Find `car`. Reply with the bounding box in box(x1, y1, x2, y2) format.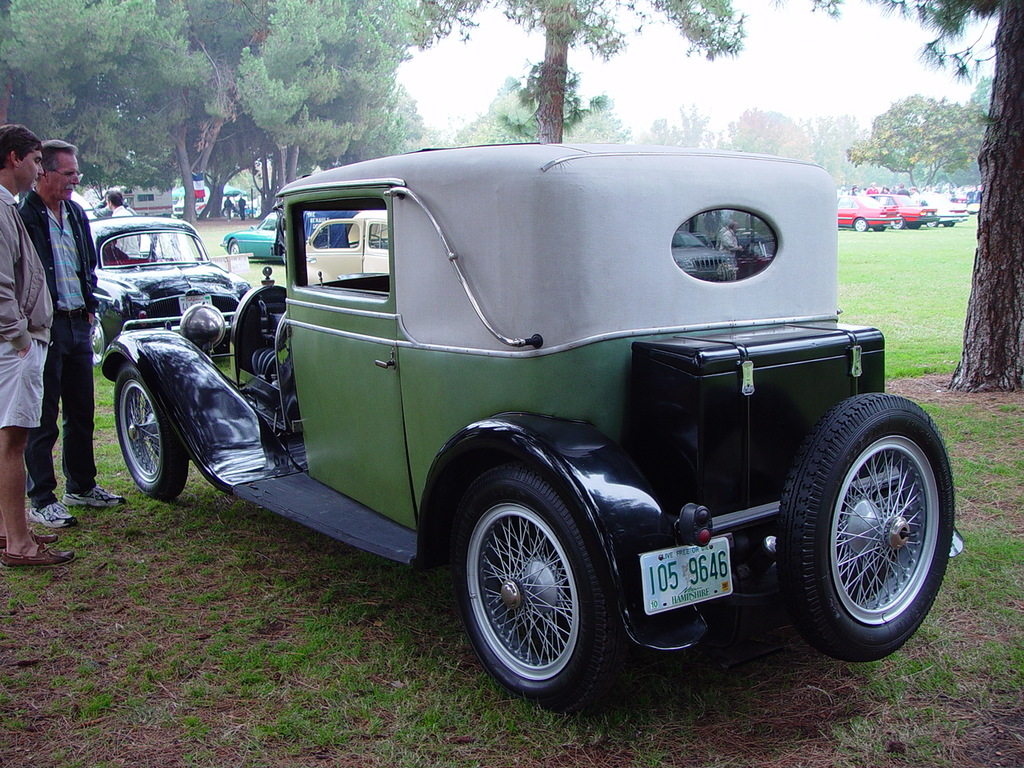
box(89, 205, 251, 349).
